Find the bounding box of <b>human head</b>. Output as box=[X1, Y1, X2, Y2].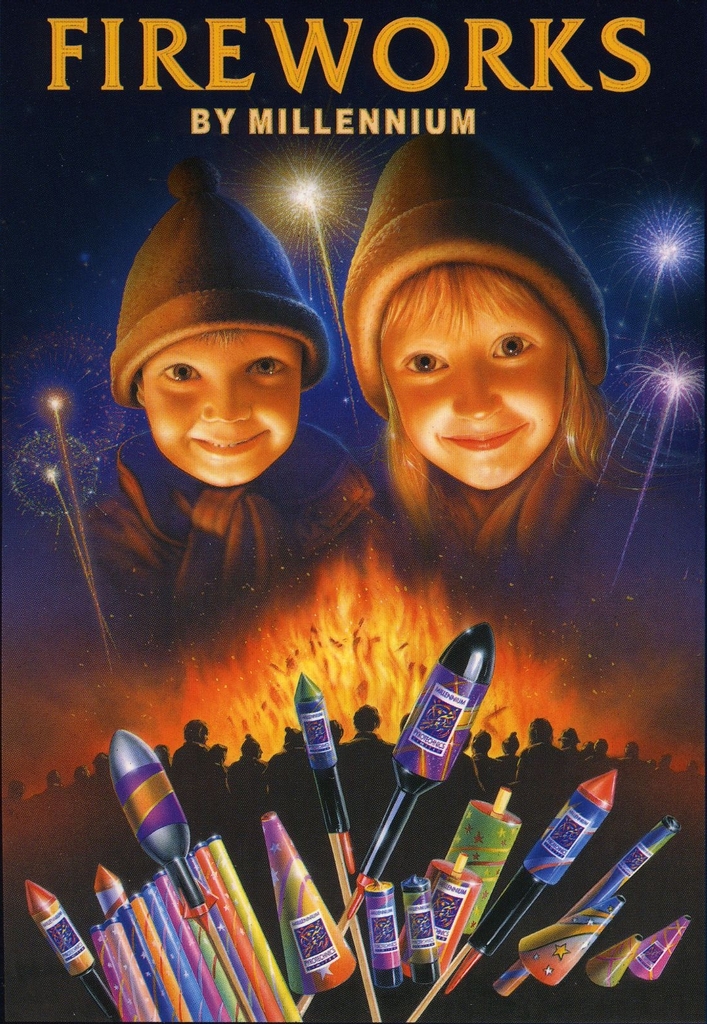
box=[583, 739, 592, 751].
